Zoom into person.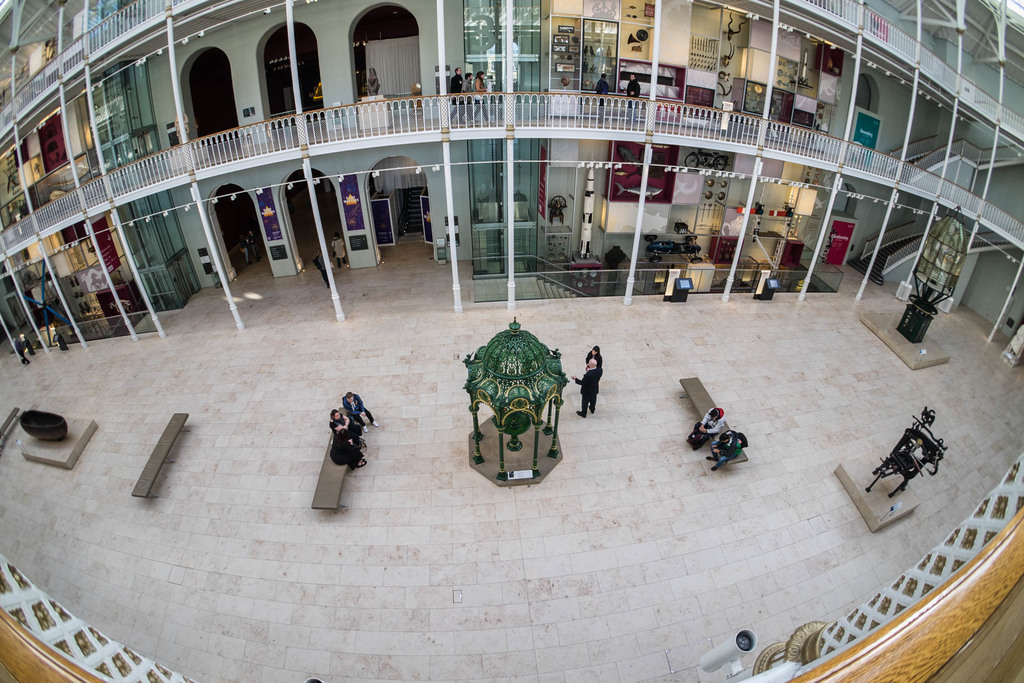
Zoom target: bbox=[580, 342, 607, 372].
